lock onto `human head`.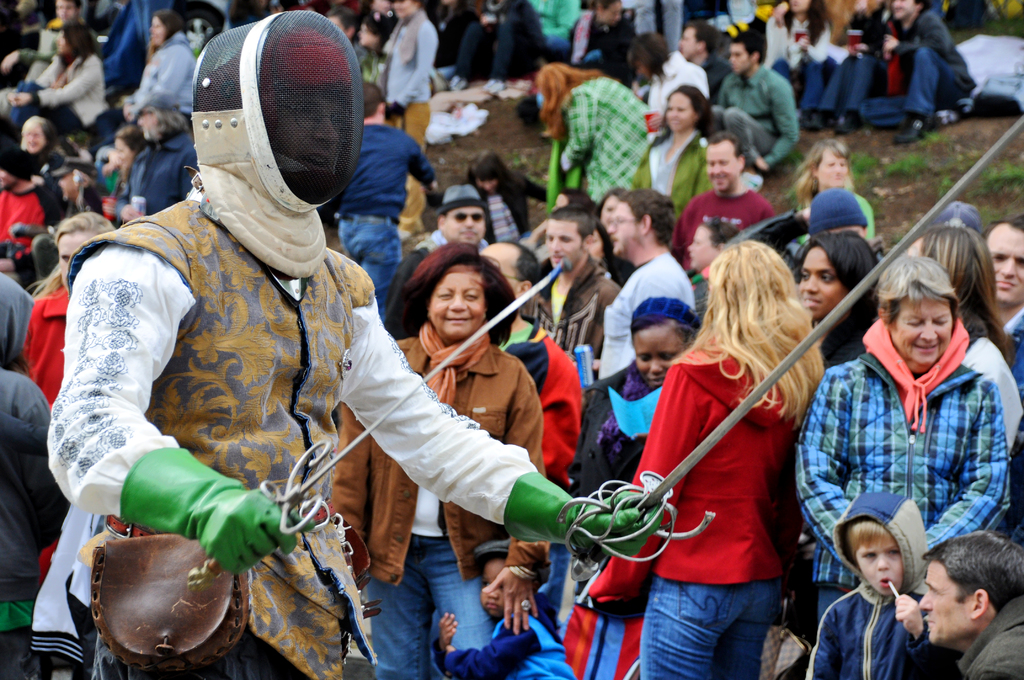
Locked: (56, 19, 89, 53).
